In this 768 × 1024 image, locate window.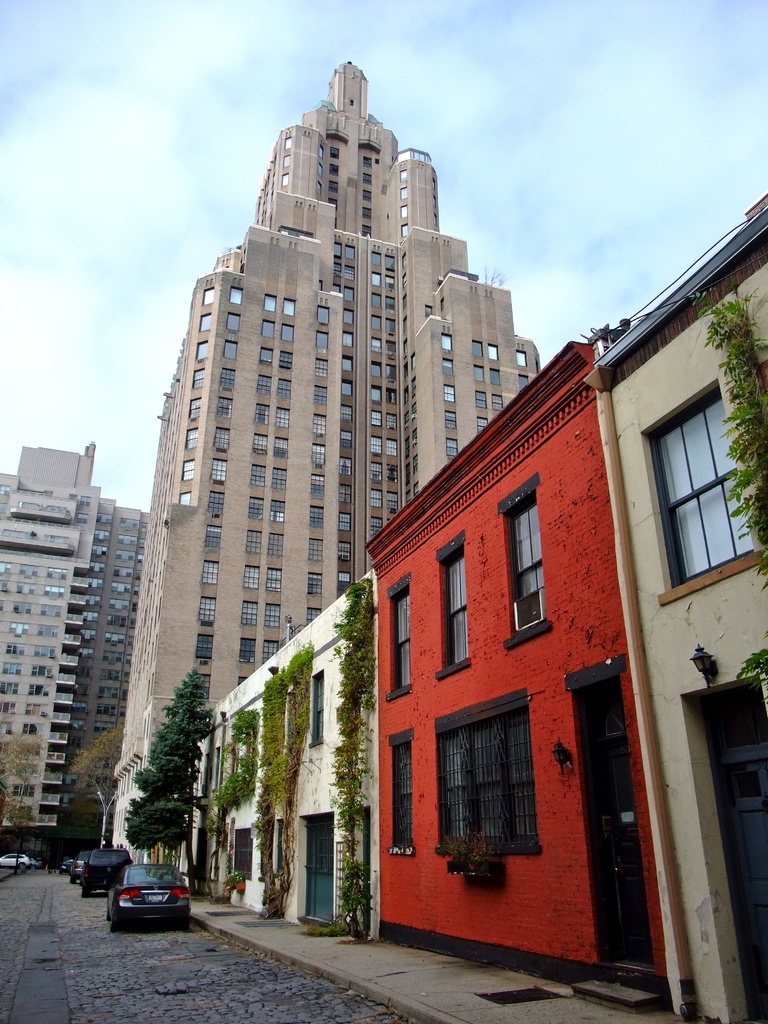
Bounding box: select_region(277, 350, 293, 371).
